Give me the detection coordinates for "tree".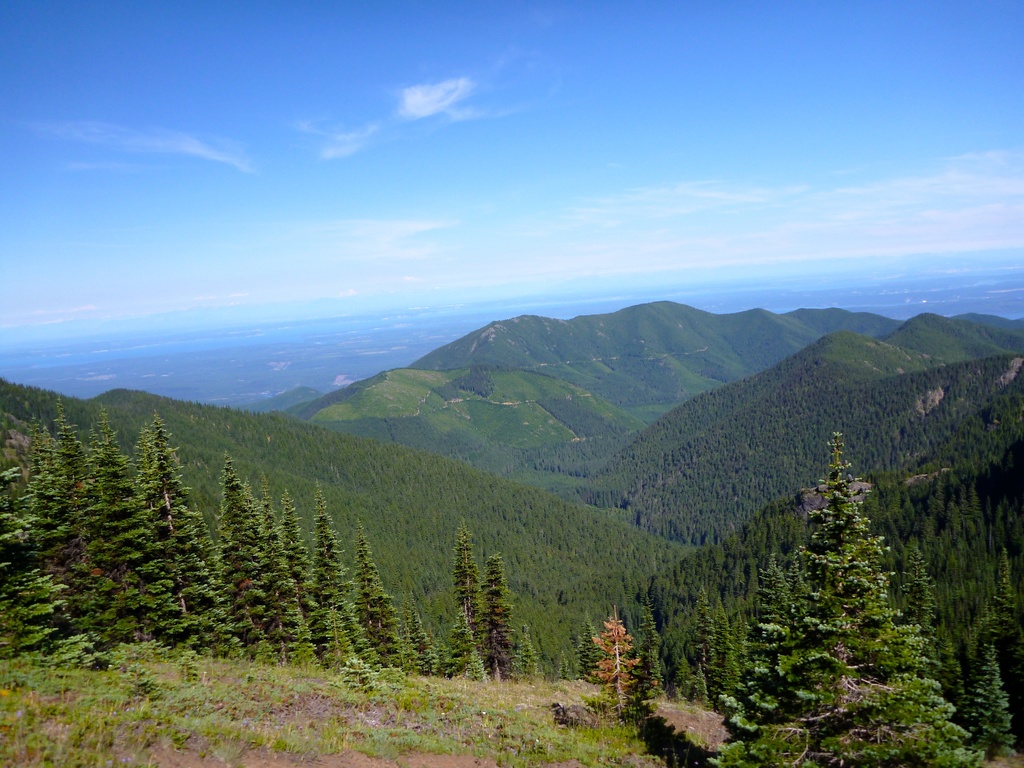
(479,549,523,685).
